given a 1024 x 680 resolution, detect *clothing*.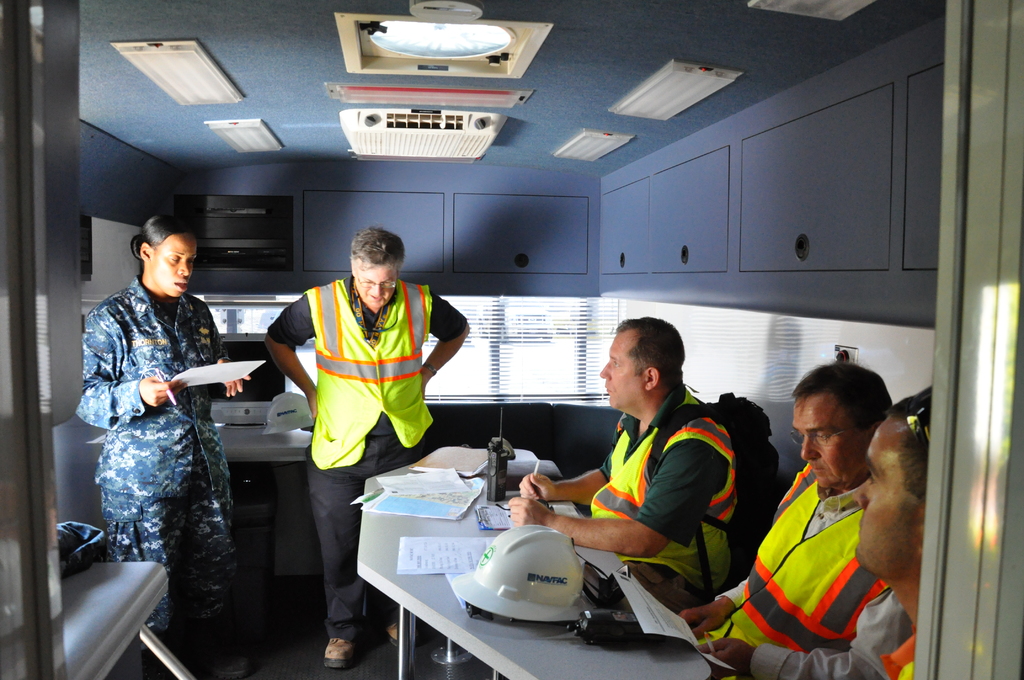
881, 635, 916, 679.
